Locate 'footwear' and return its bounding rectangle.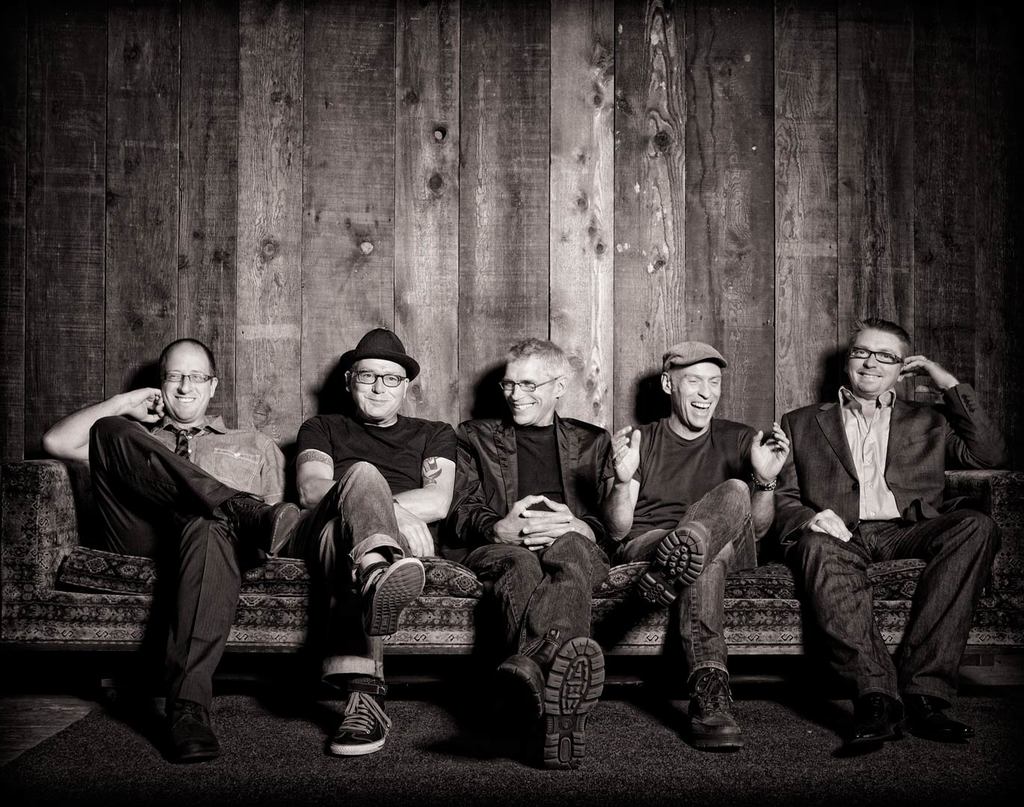
pyautogui.locateOnScreen(365, 554, 429, 639).
